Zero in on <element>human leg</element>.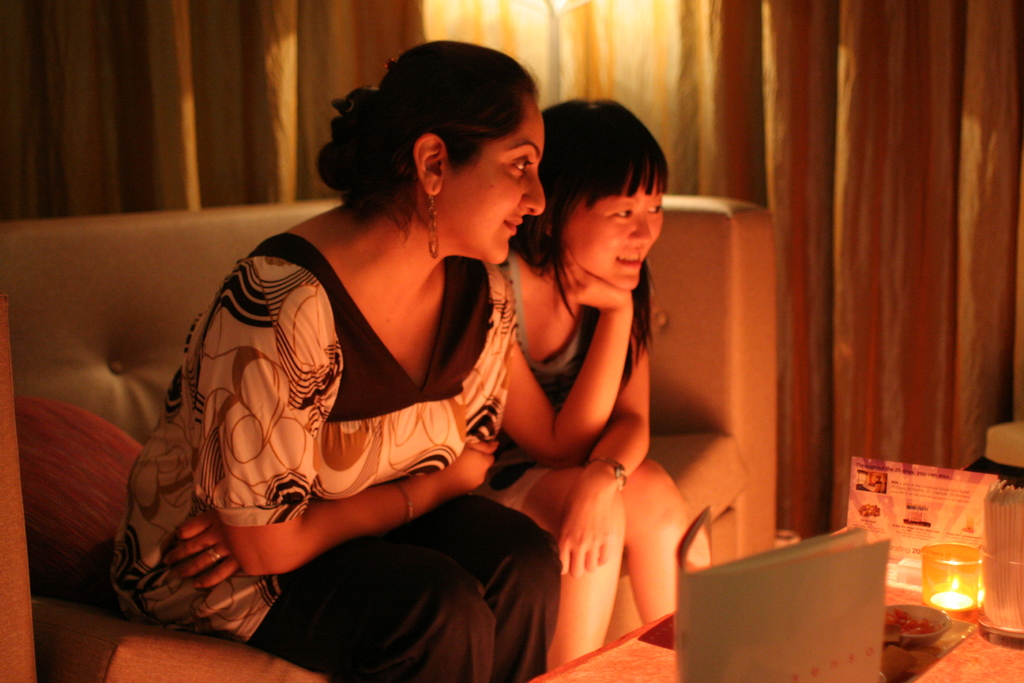
Zeroed in: [474, 461, 623, 671].
